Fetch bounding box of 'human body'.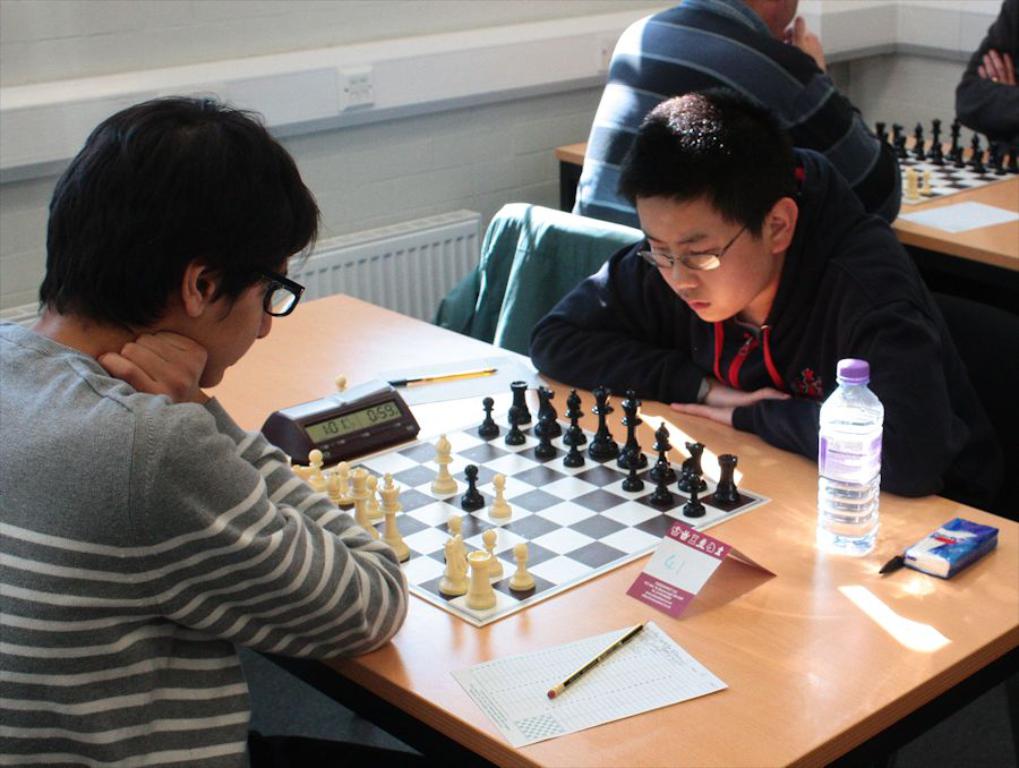
Bbox: (0, 89, 410, 767).
